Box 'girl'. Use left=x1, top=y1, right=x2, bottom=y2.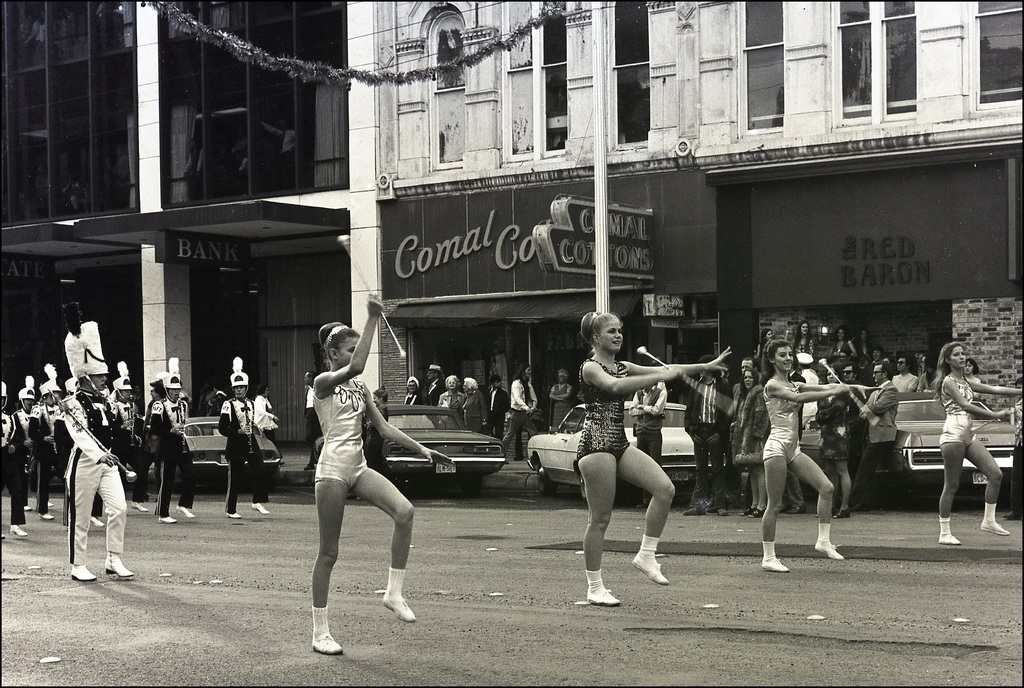
left=314, top=237, right=458, bottom=649.
